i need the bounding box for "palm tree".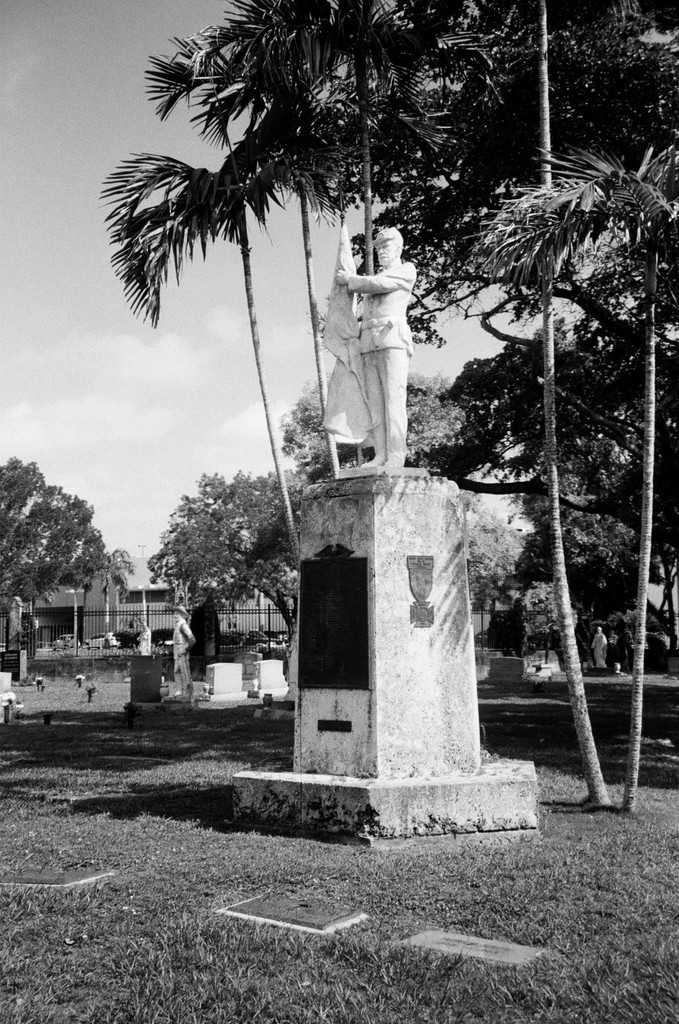
Here it is: (left=104, top=140, right=292, bottom=564).
